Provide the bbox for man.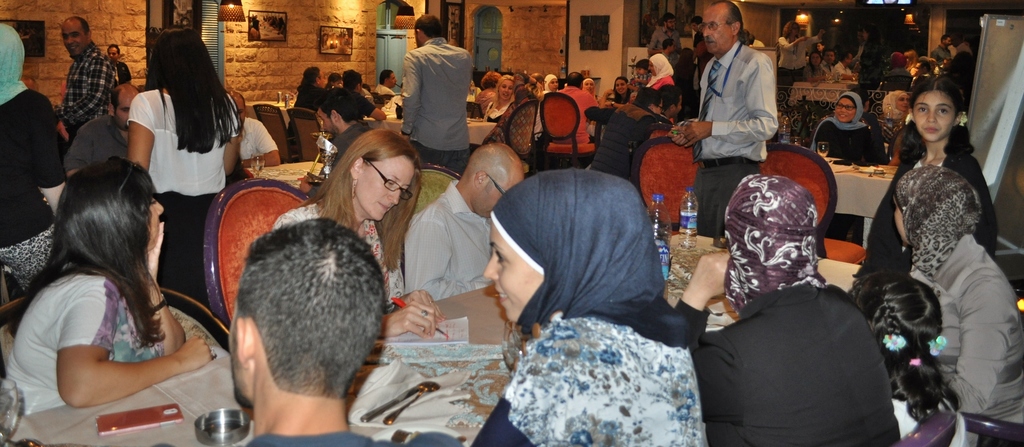
{"x1": 820, "y1": 47, "x2": 834, "y2": 75}.
